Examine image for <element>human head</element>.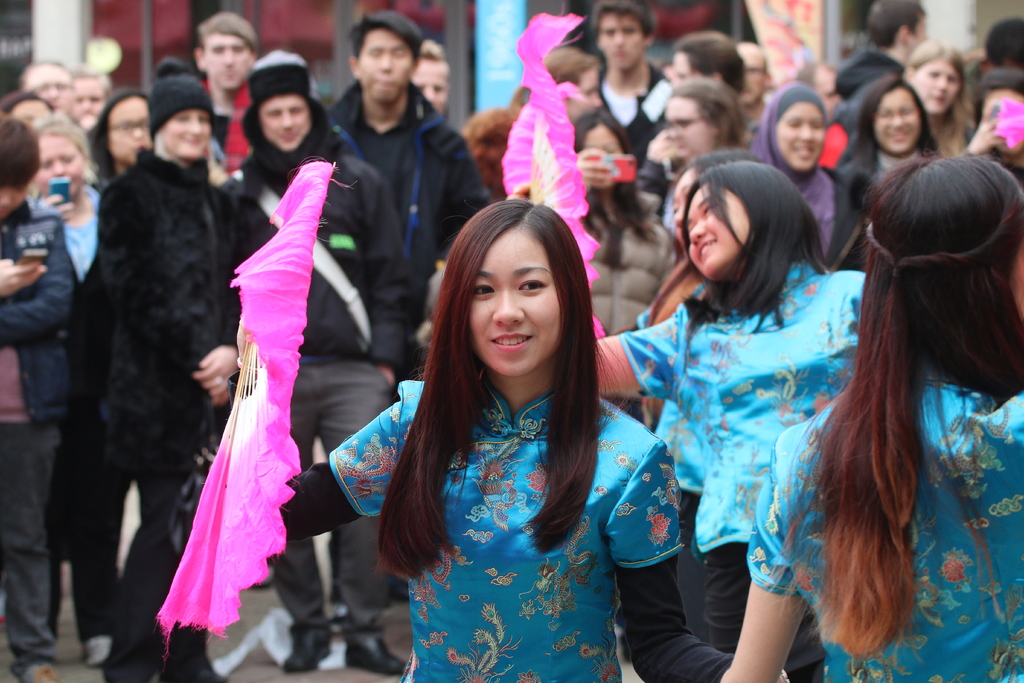
Examination result: x1=99 y1=86 x2=154 y2=163.
